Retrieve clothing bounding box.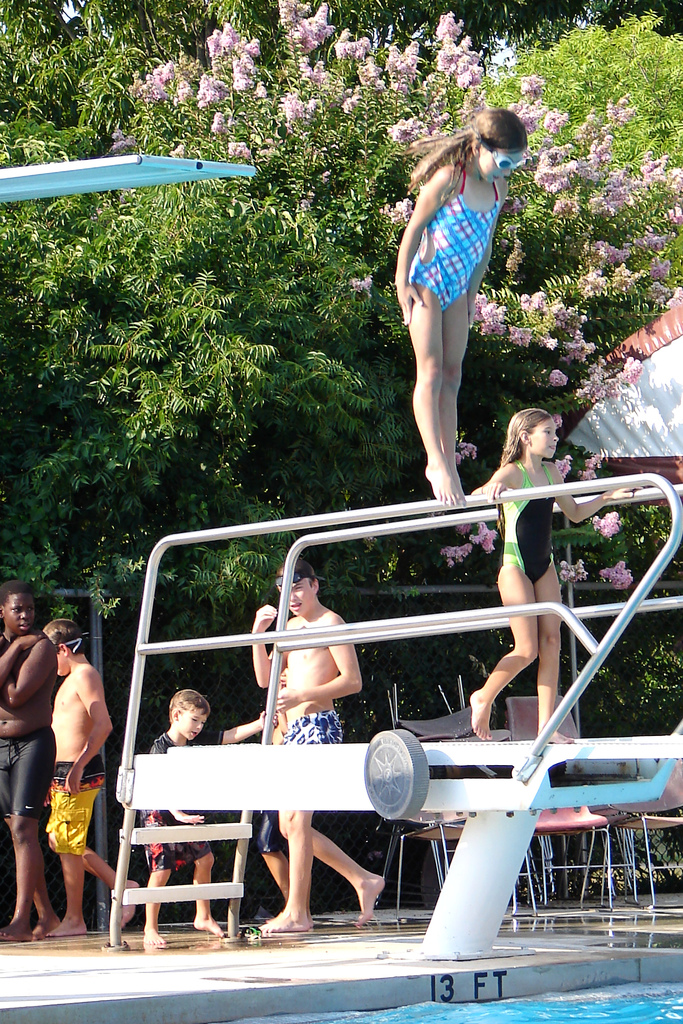
Bounding box: <box>42,753,110,852</box>.
